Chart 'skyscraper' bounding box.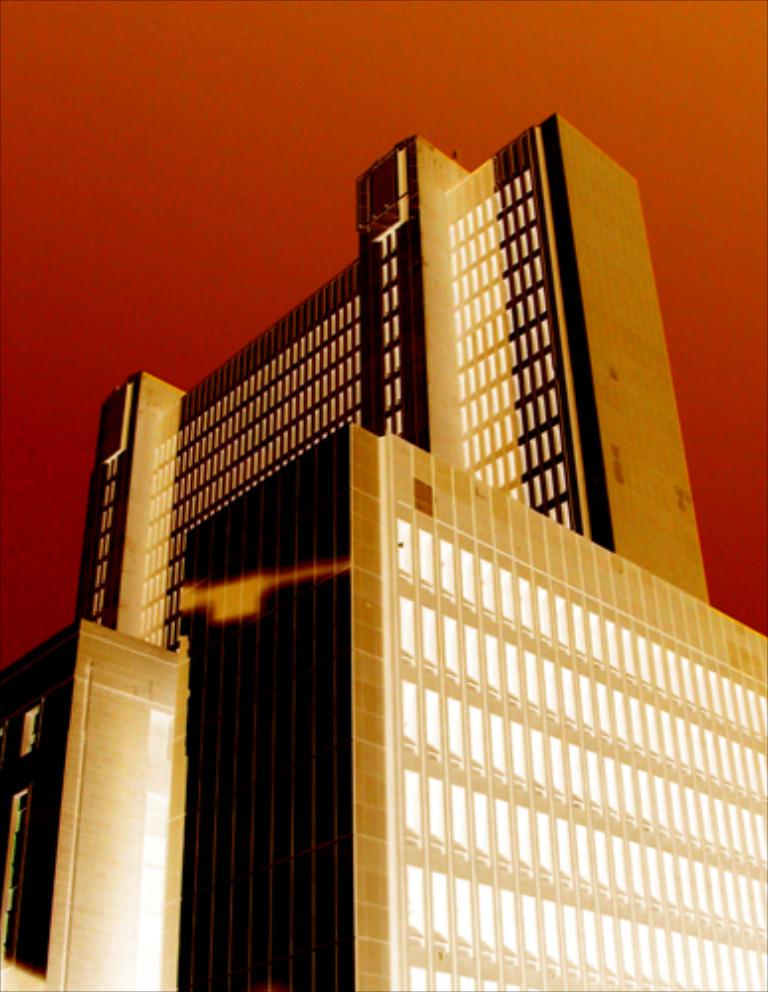
Charted: <bbox>0, 107, 766, 990</bbox>.
